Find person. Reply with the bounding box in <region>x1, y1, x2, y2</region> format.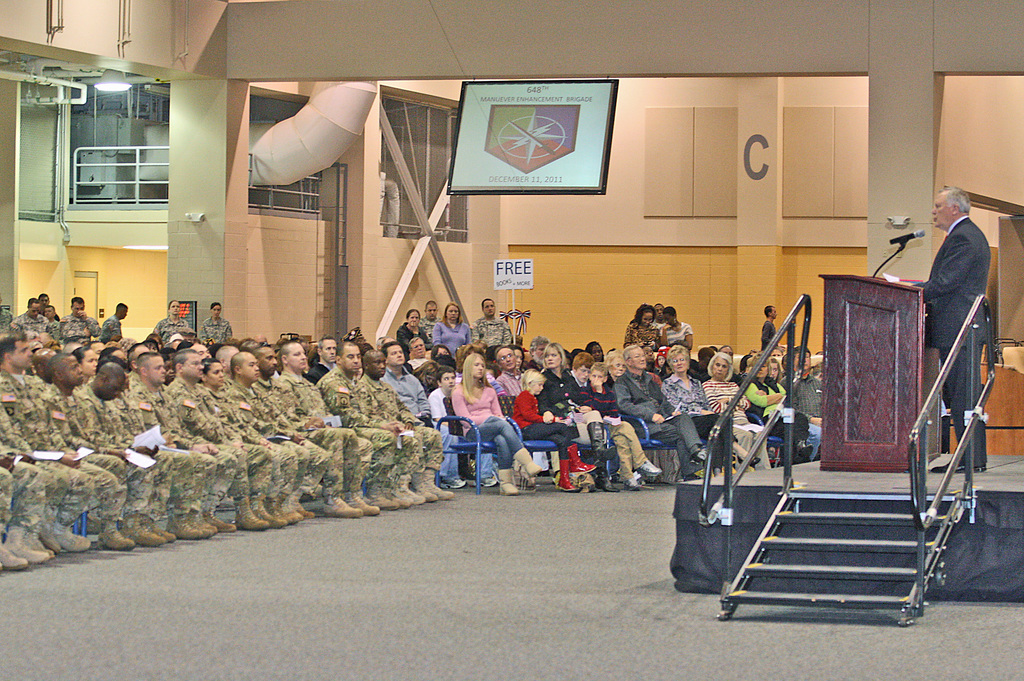
<region>200, 301, 232, 348</region>.
